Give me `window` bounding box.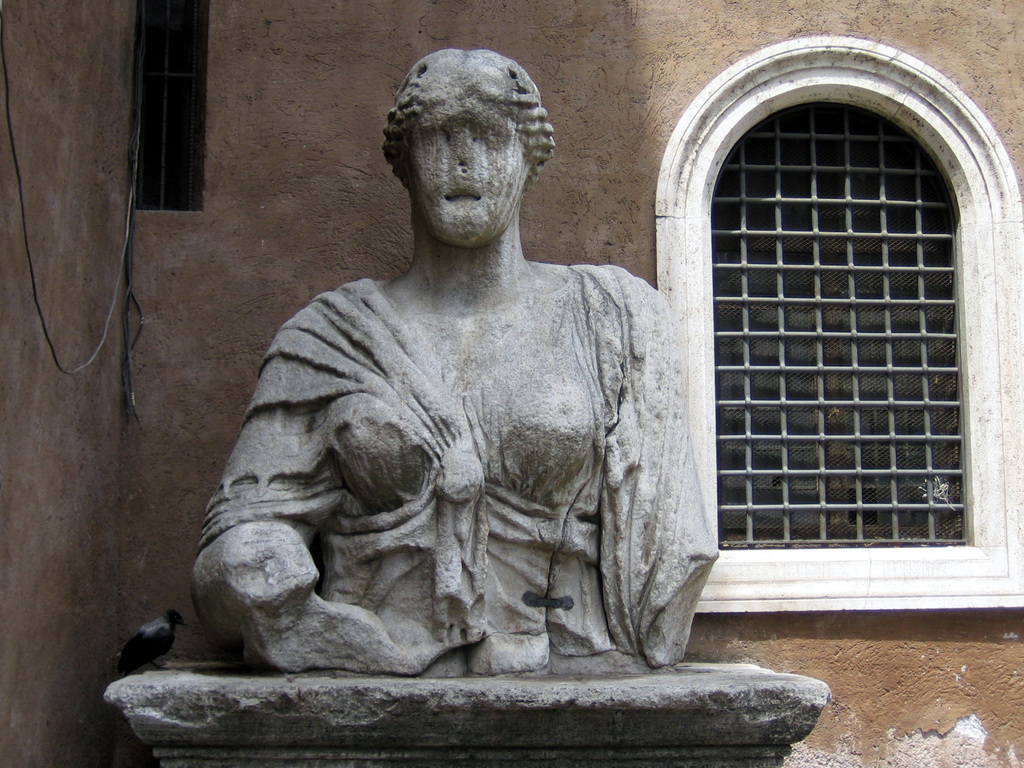
bbox=[122, 0, 225, 221].
